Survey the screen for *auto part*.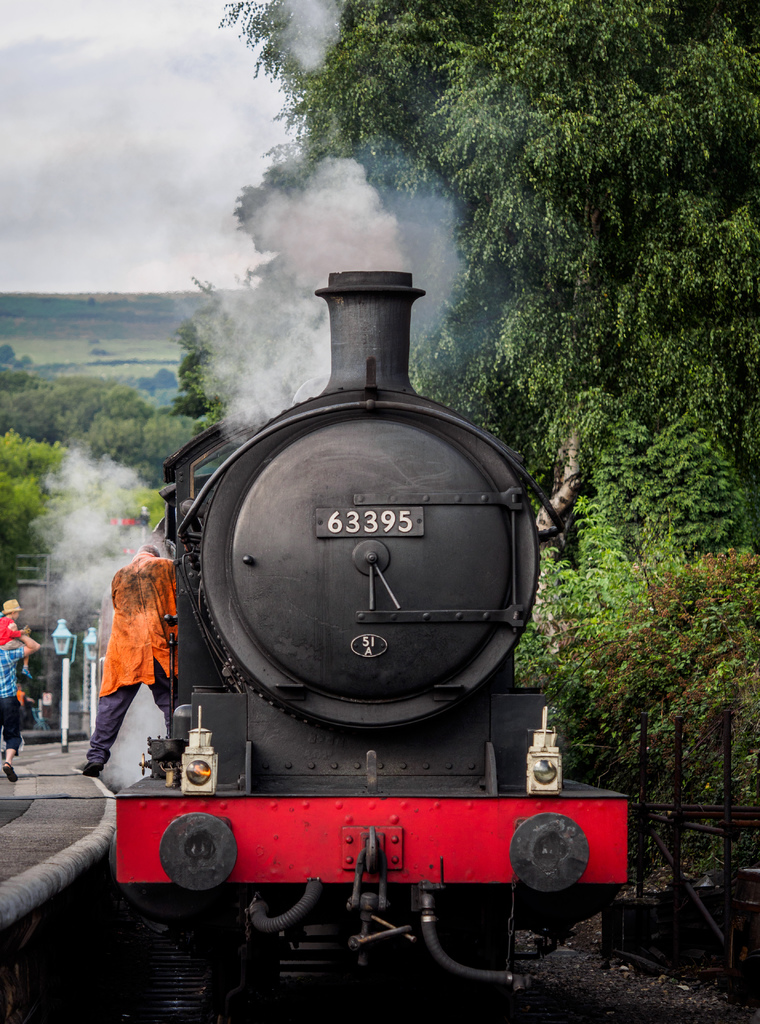
Survey found: <region>207, 406, 530, 719</region>.
